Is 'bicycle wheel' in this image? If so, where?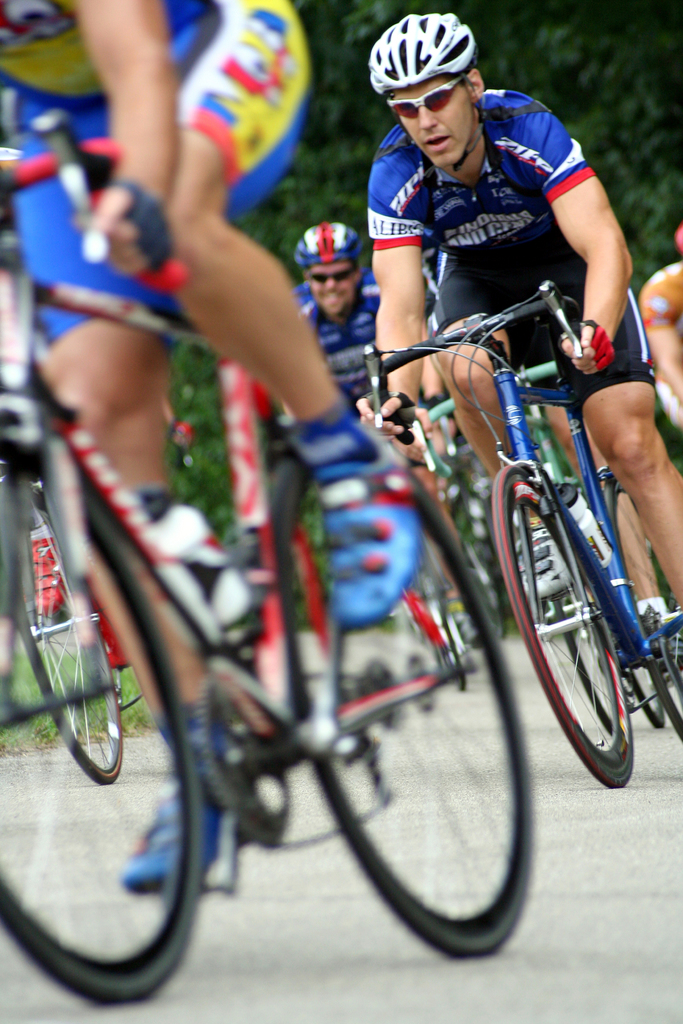
Yes, at box(612, 643, 662, 732).
